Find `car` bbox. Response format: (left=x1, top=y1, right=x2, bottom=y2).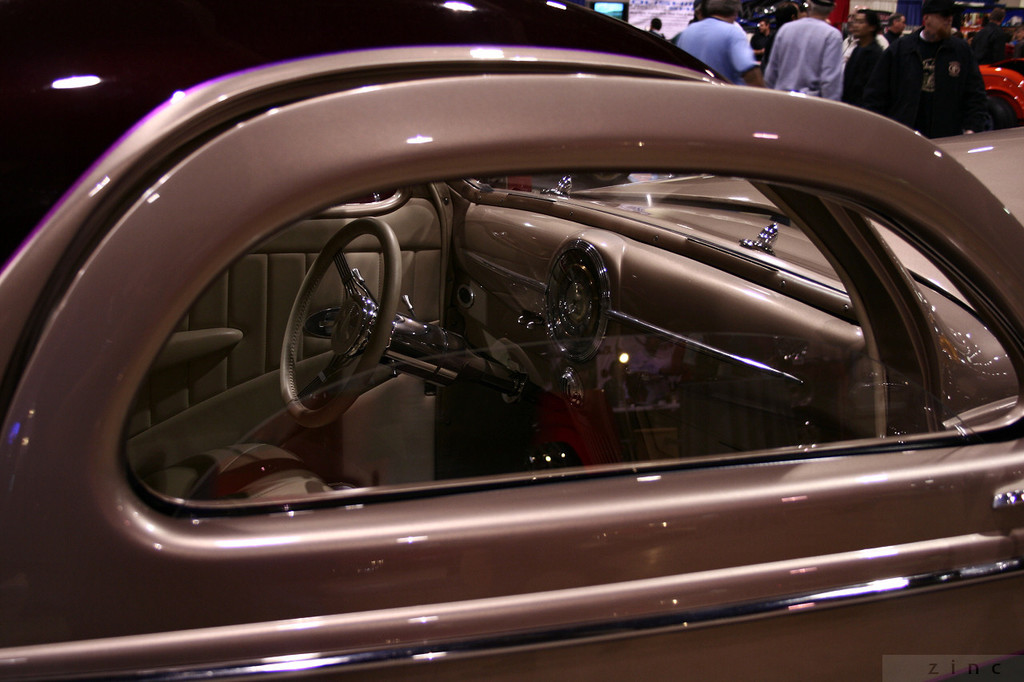
(left=689, top=0, right=782, bottom=35).
